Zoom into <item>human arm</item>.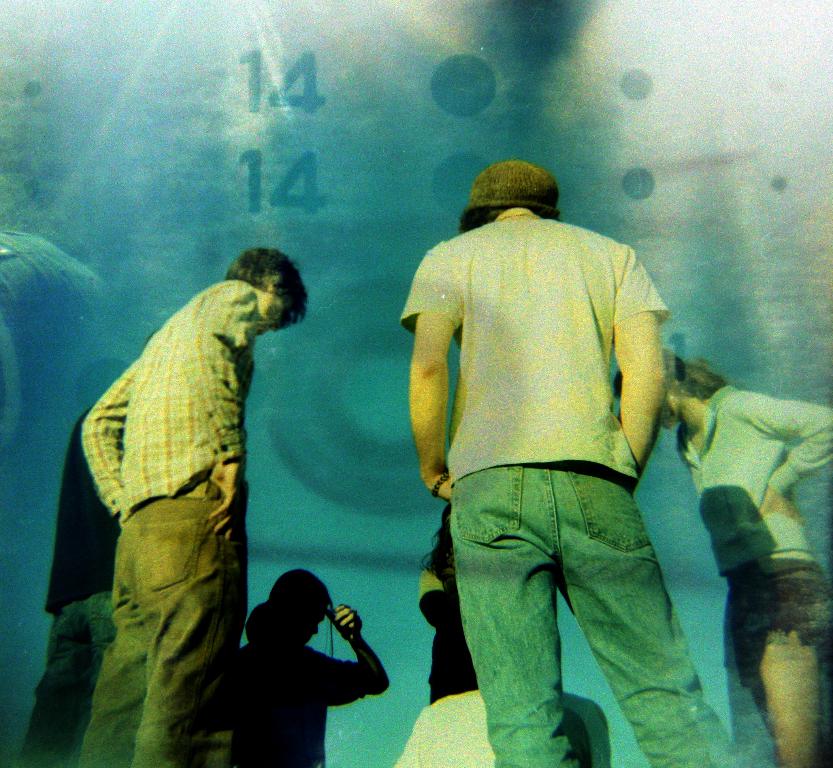
Zoom target: box=[728, 381, 832, 520].
